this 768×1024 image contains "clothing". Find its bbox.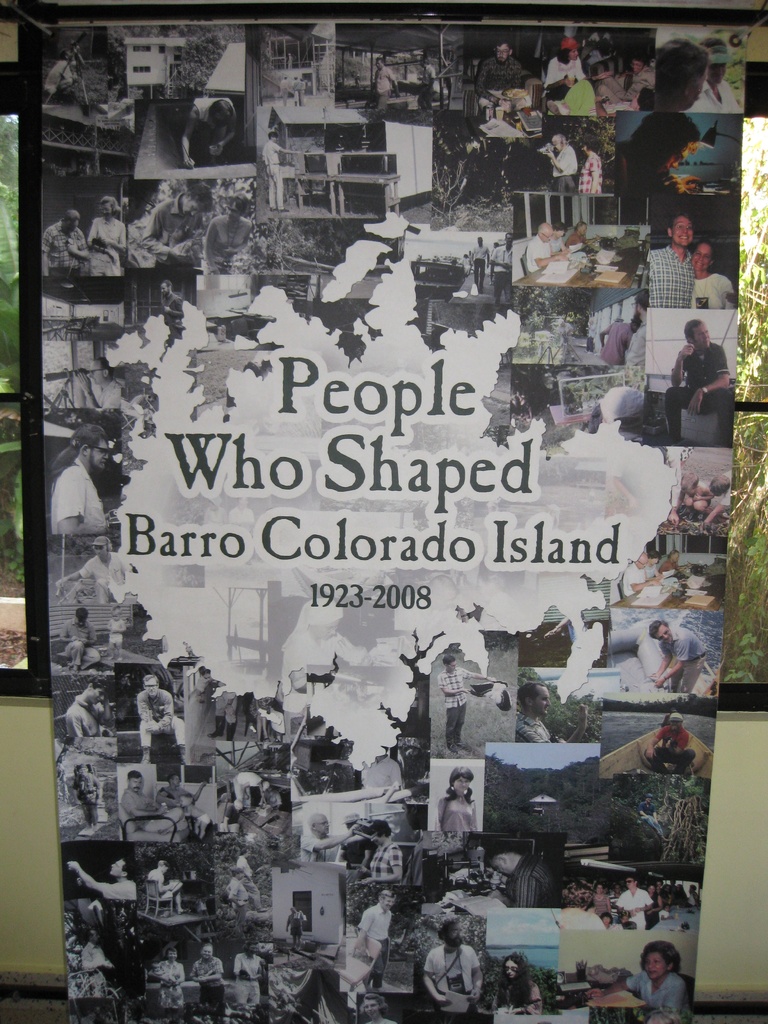
bbox(566, 233, 589, 253).
